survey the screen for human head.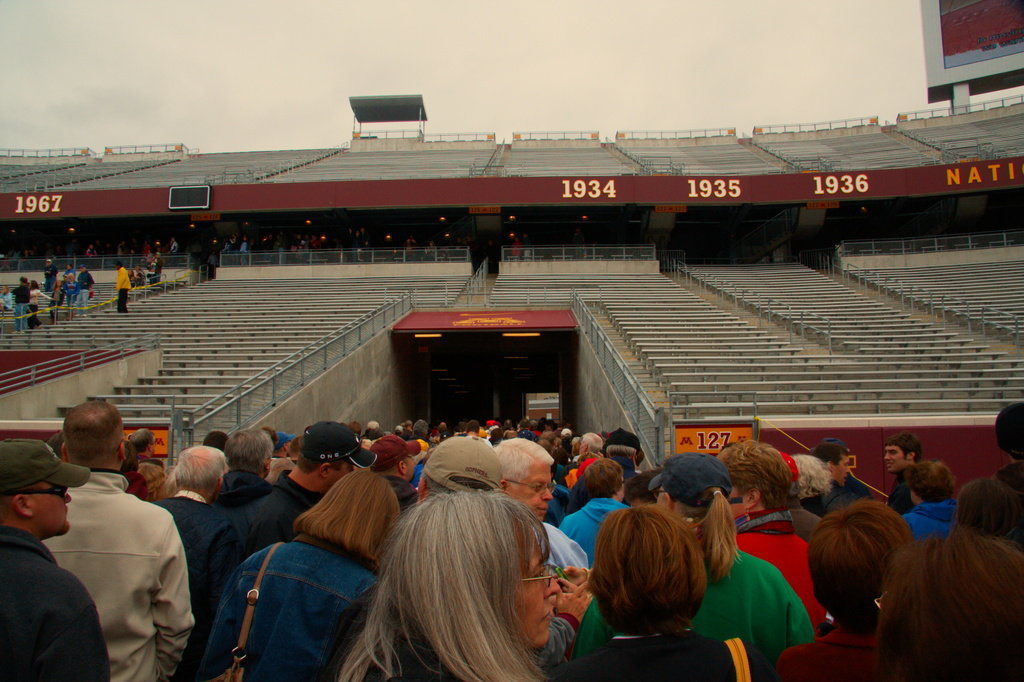
Survey found: select_region(404, 418, 412, 429).
